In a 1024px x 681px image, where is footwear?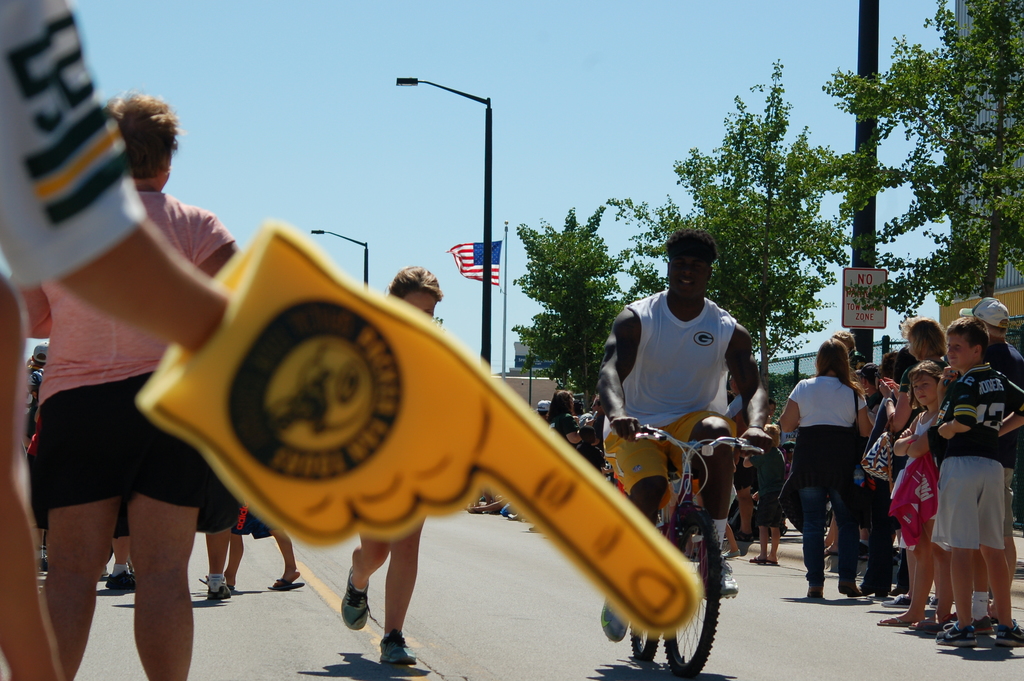
(604,598,628,641).
